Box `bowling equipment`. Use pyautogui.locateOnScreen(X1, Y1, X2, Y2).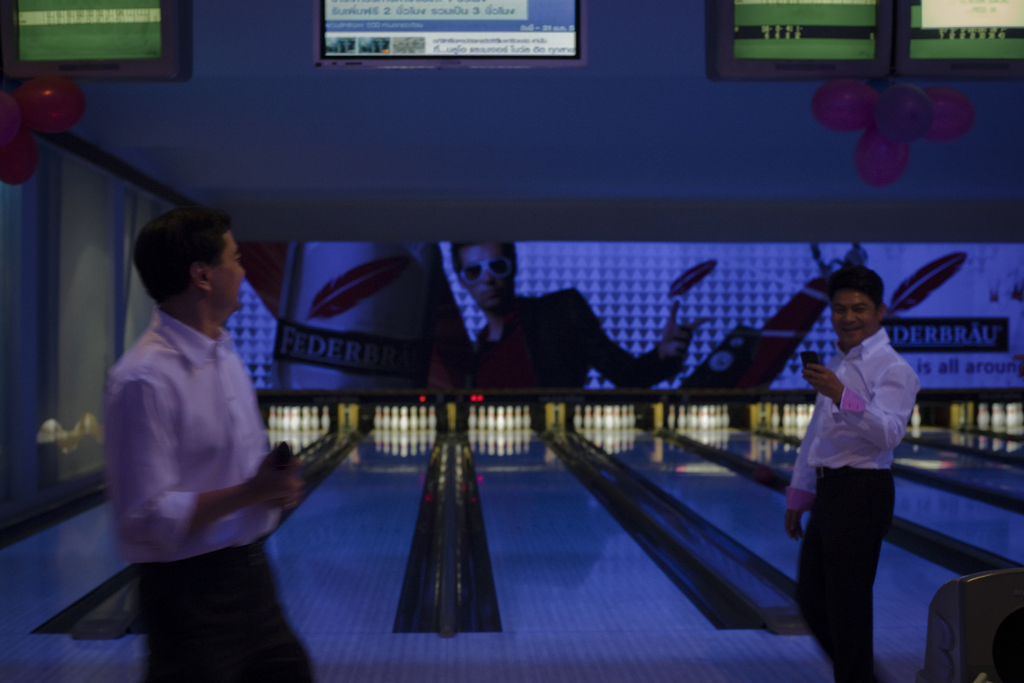
pyautogui.locateOnScreen(771, 402, 782, 435).
